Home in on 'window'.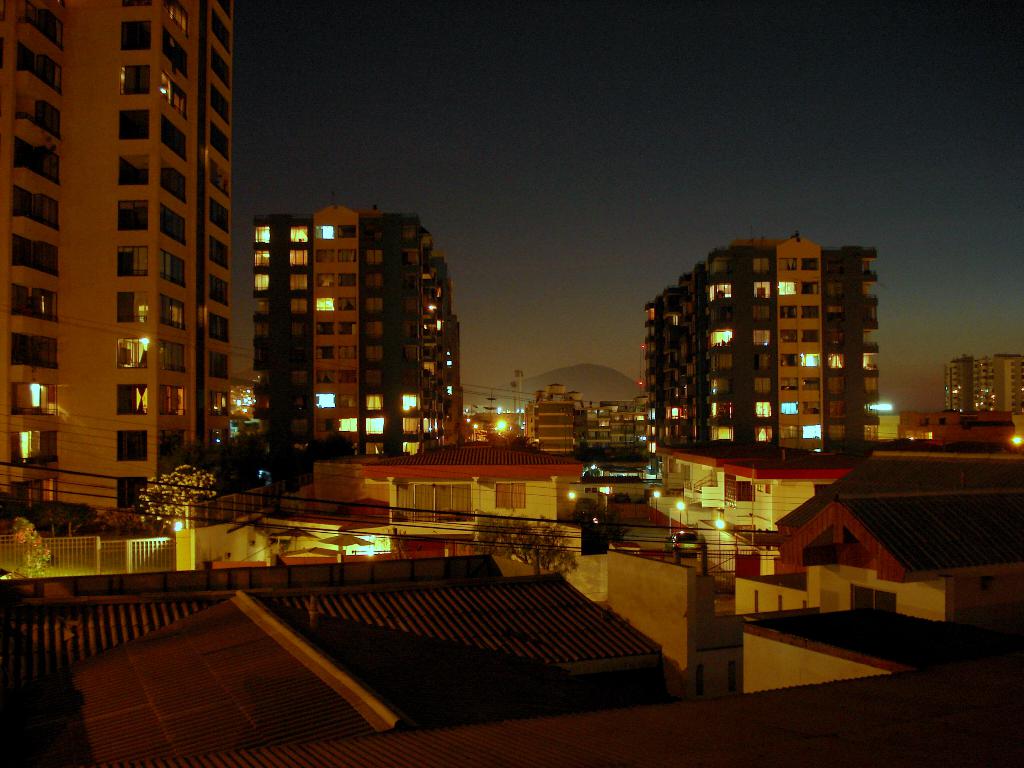
Homed in at select_region(337, 273, 358, 290).
